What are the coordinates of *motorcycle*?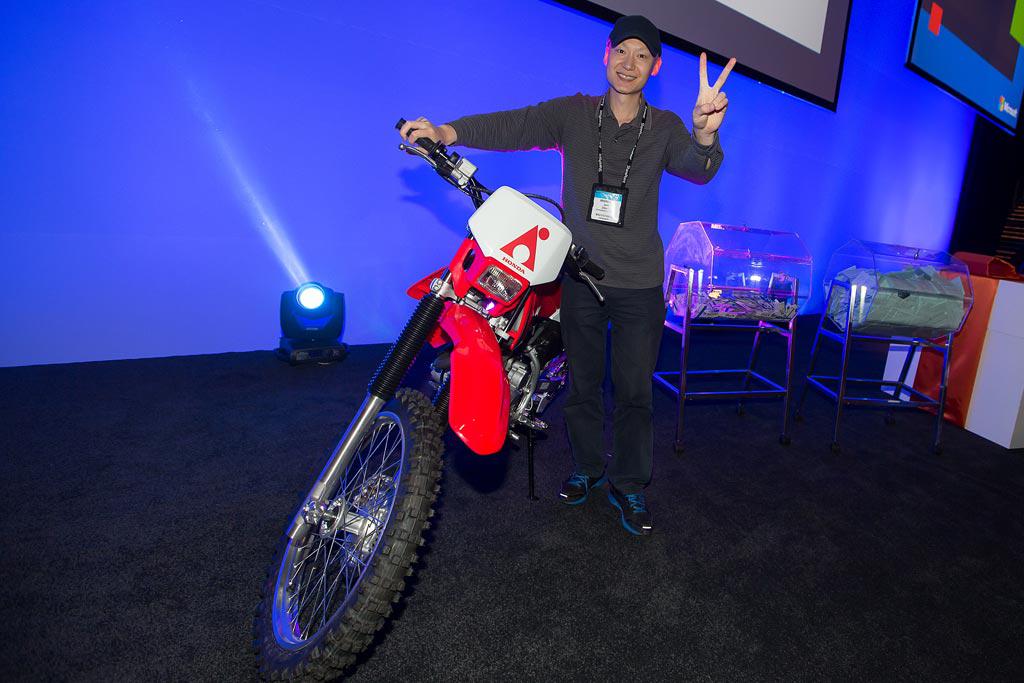
pyautogui.locateOnScreen(260, 88, 613, 651).
